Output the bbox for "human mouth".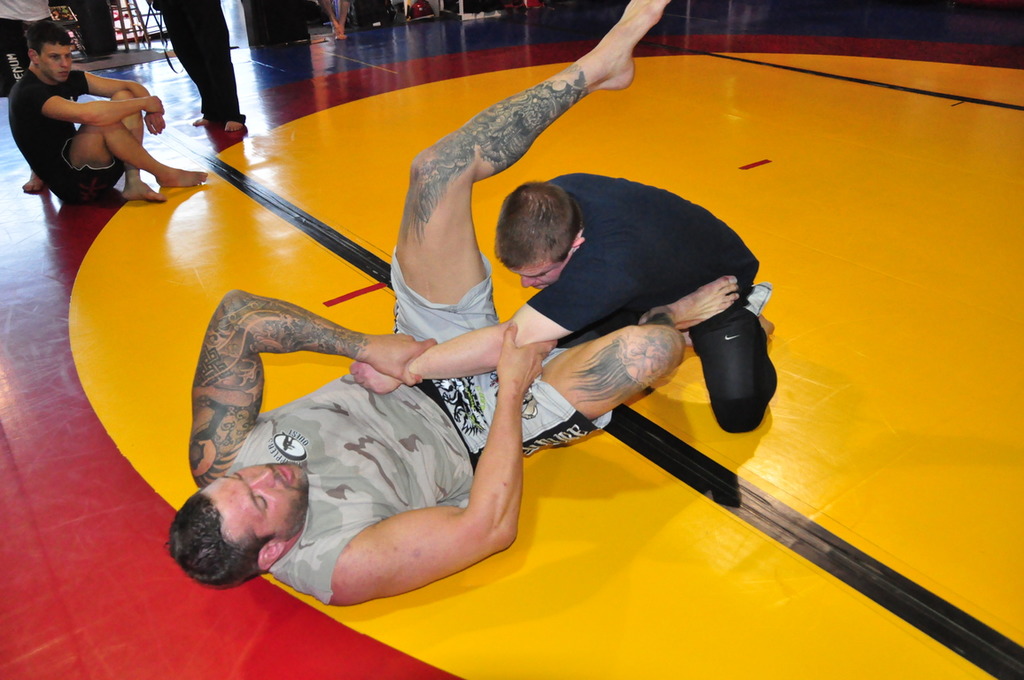
(x1=267, y1=462, x2=291, y2=485).
